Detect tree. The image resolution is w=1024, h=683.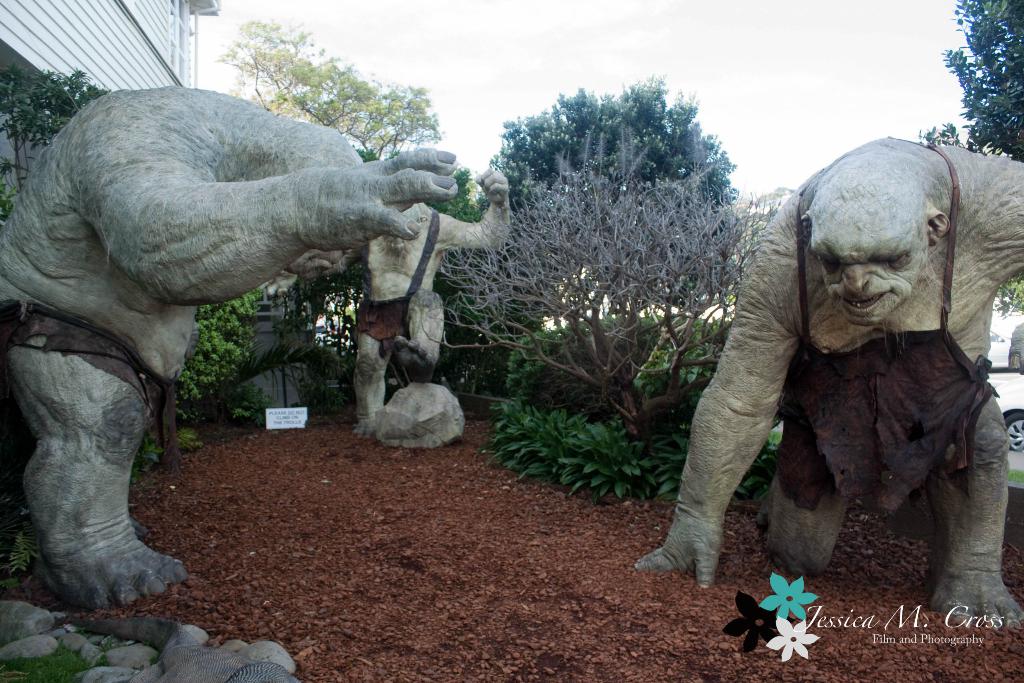
211 16 447 353.
